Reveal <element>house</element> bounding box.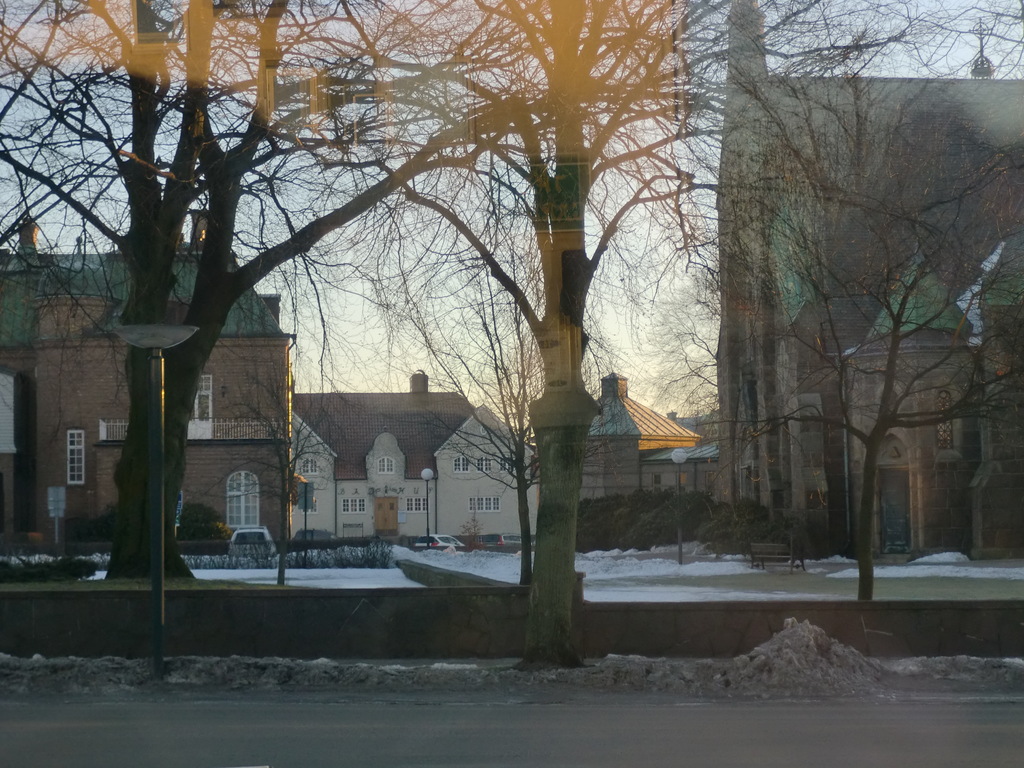
Revealed: x1=287 y1=371 x2=540 y2=543.
